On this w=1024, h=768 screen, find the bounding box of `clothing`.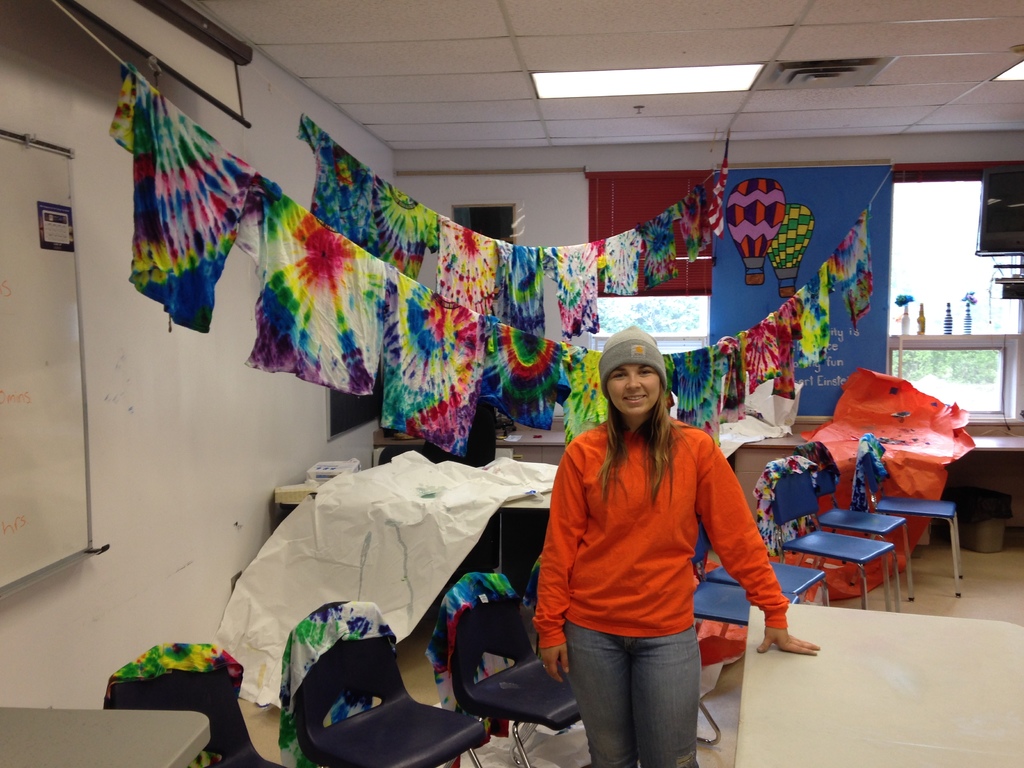
Bounding box: bbox(533, 556, 543, 590).
